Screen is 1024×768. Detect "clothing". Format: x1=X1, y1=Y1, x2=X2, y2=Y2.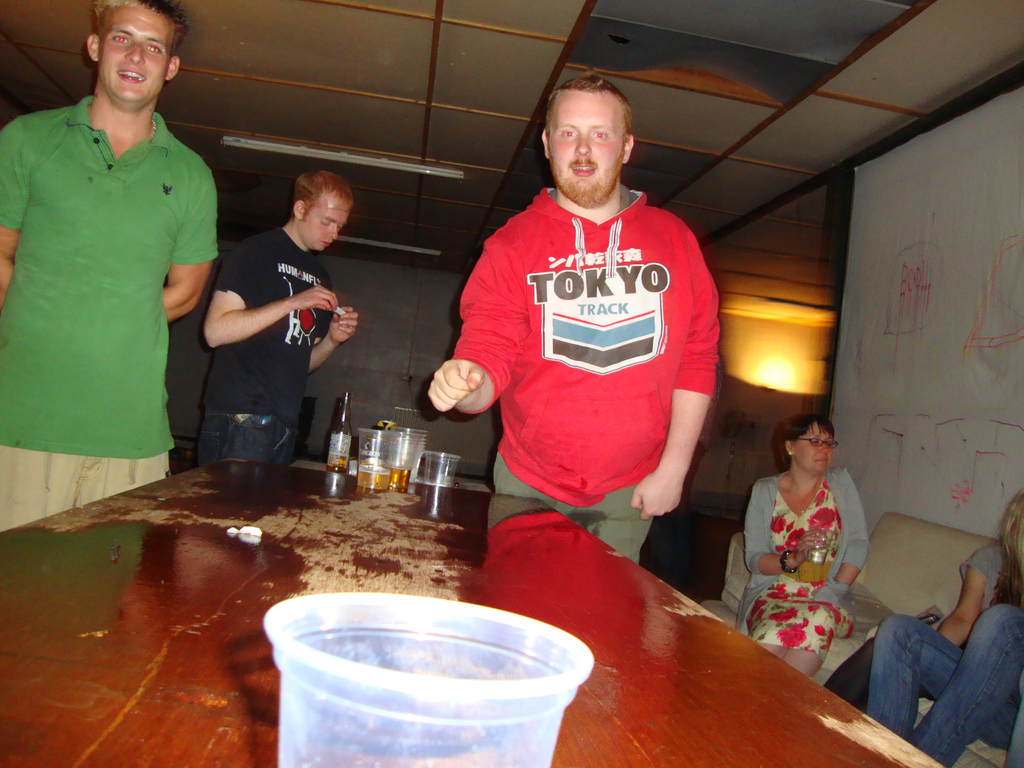
x1=860, y1=601, x2=1023, y2=762.
